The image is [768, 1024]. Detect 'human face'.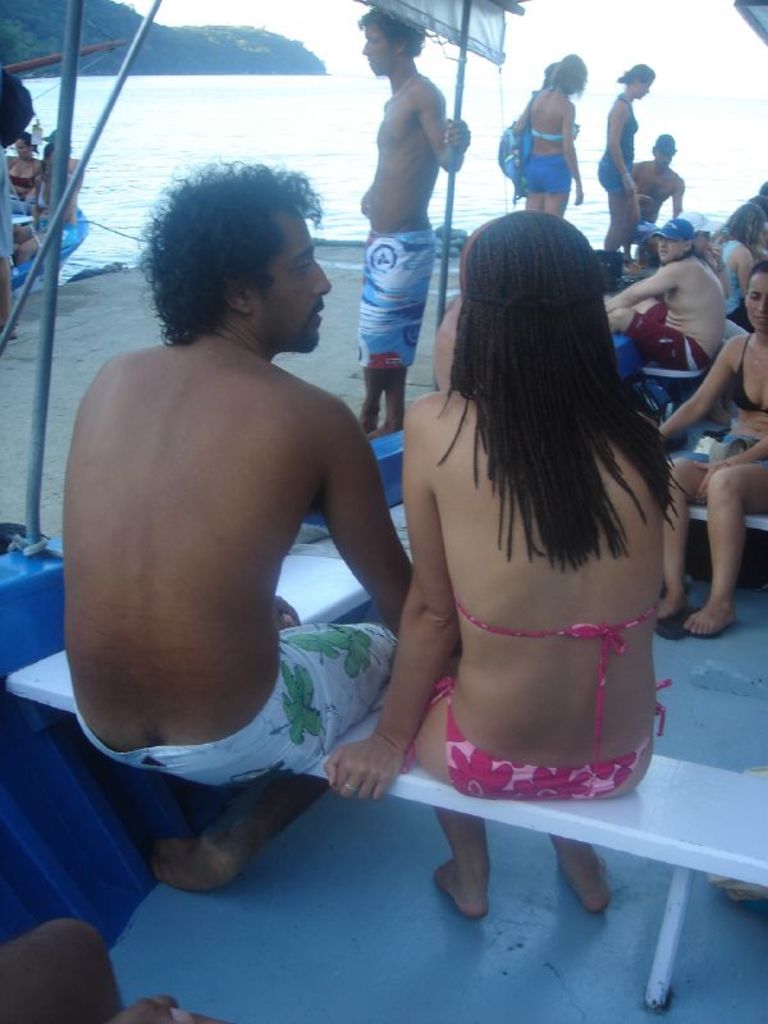
Detection: (x1=658, y1=241, x2=687, y2=264).
